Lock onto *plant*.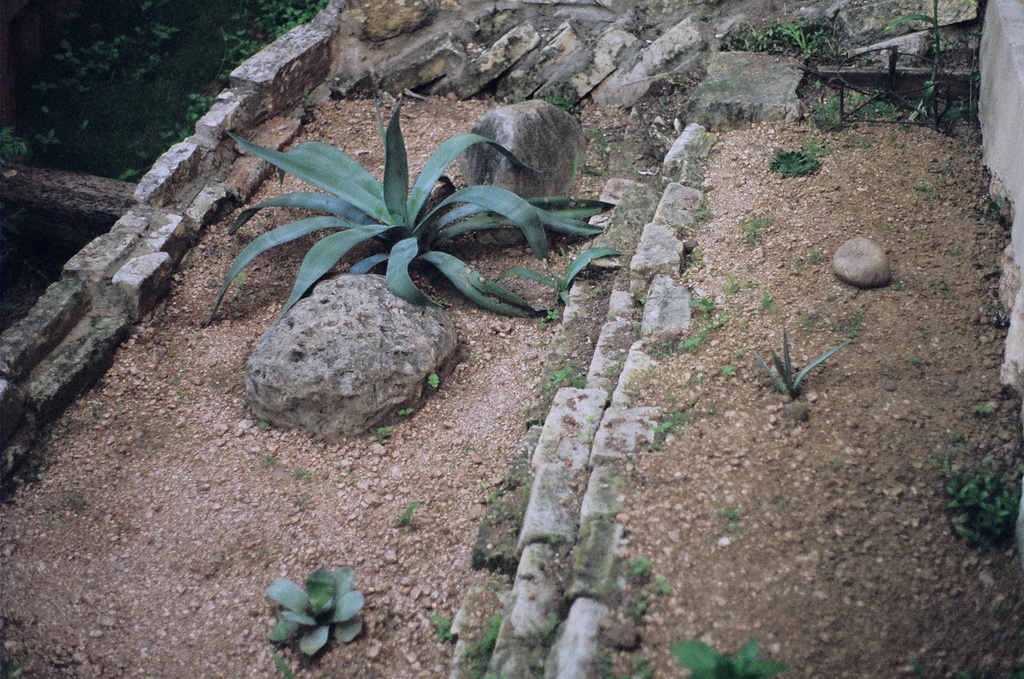
Locked: pyautogui.locateOnScreen(728, 346, 746, 359).
